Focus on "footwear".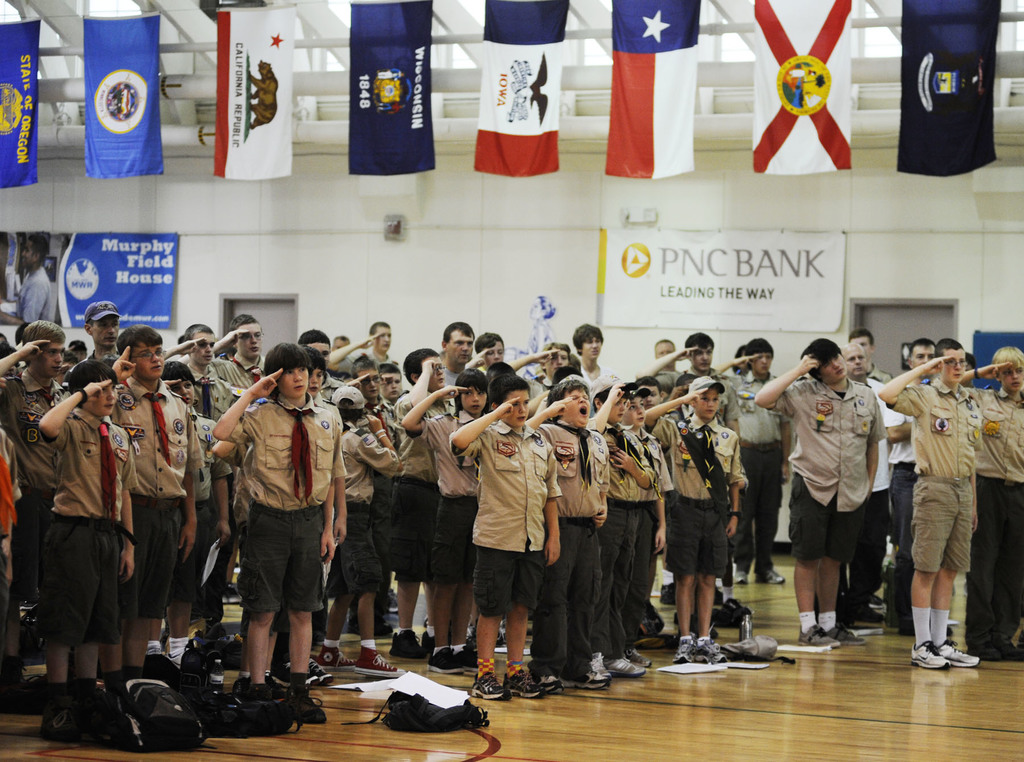
Focused at bbox=(733, 569, 746, 583).
